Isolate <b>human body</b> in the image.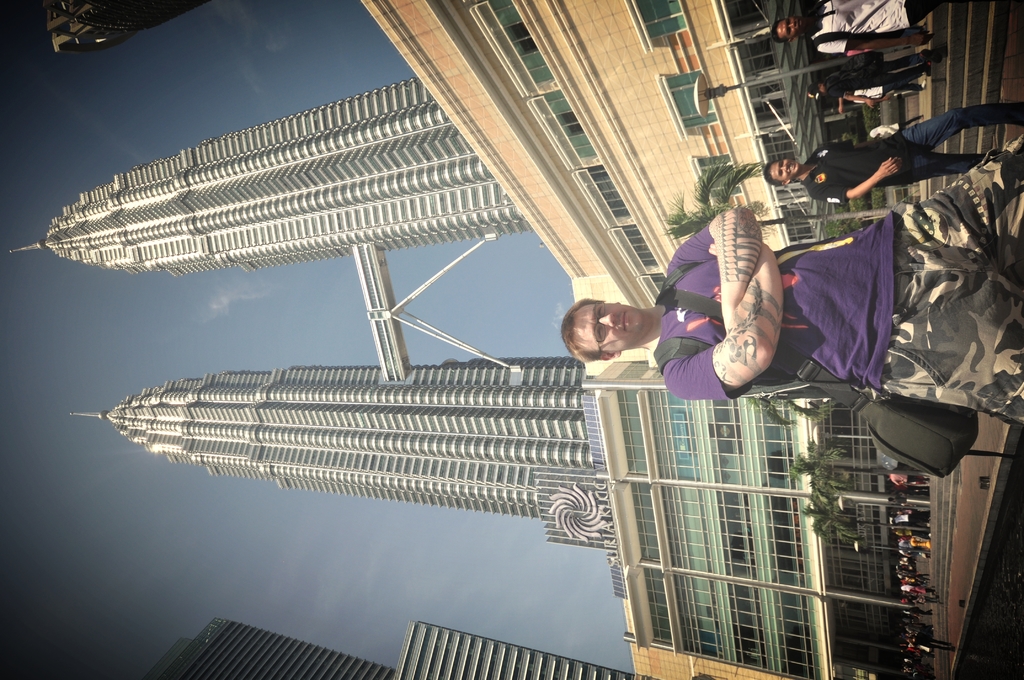
Isolated region: {"x1": 566, "y1": 147, "x2": 1023, "y2": 393}.
